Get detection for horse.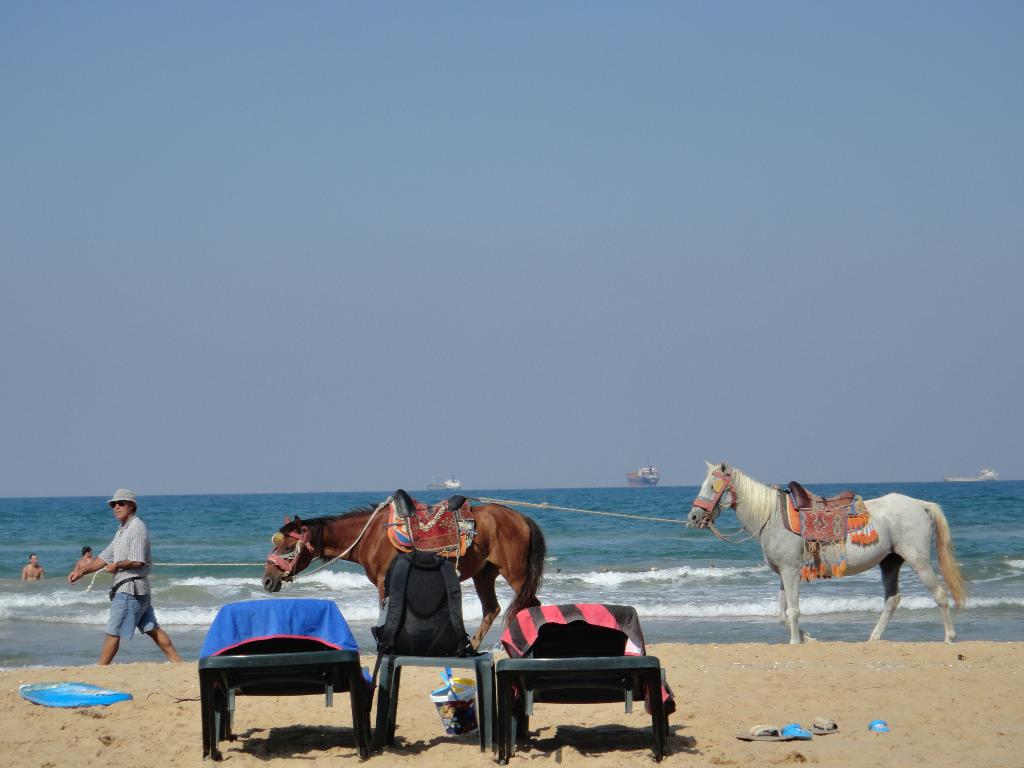
Detection: x1=260 y1=505 x2=547 y2=648.
